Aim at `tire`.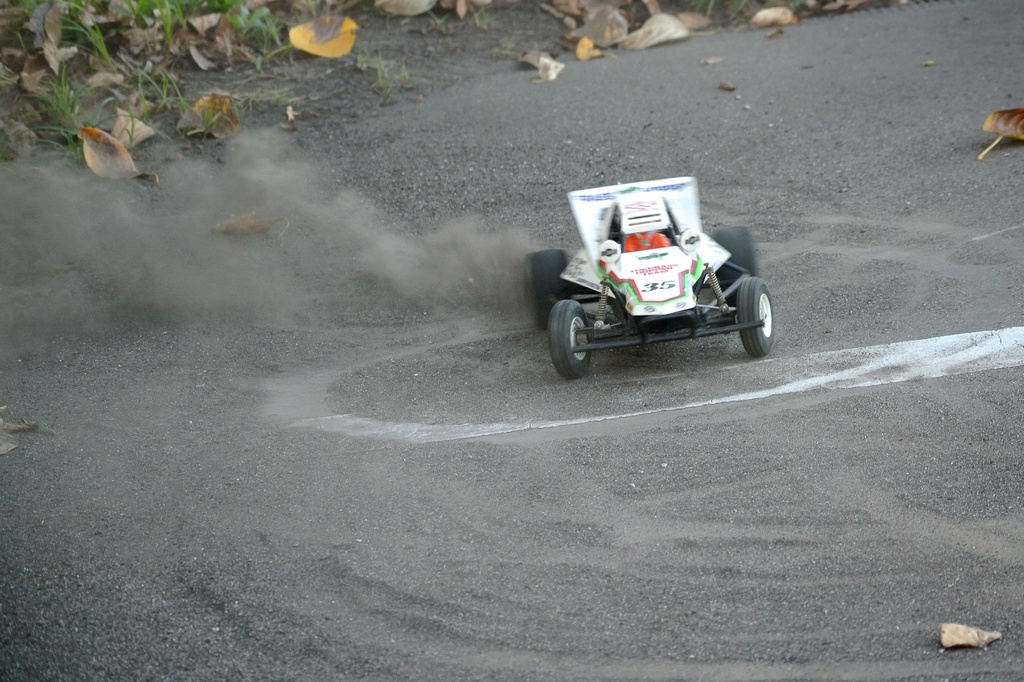
Aimed at [x1=711, y1=223, x2=751, y2=321].
